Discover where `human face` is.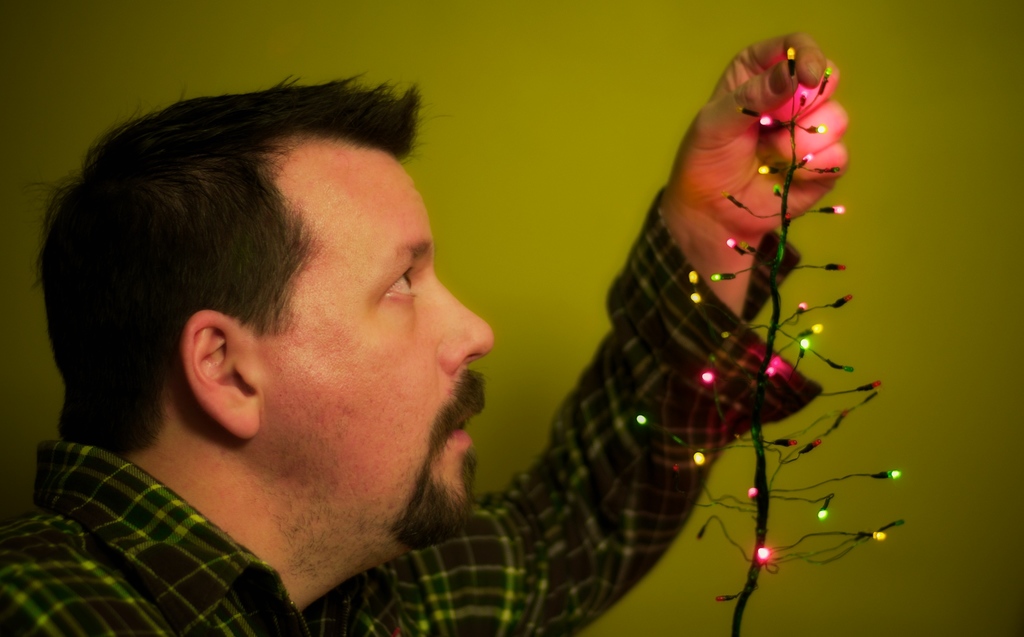
Discovered at bbox(257, 127, 497, 556).
